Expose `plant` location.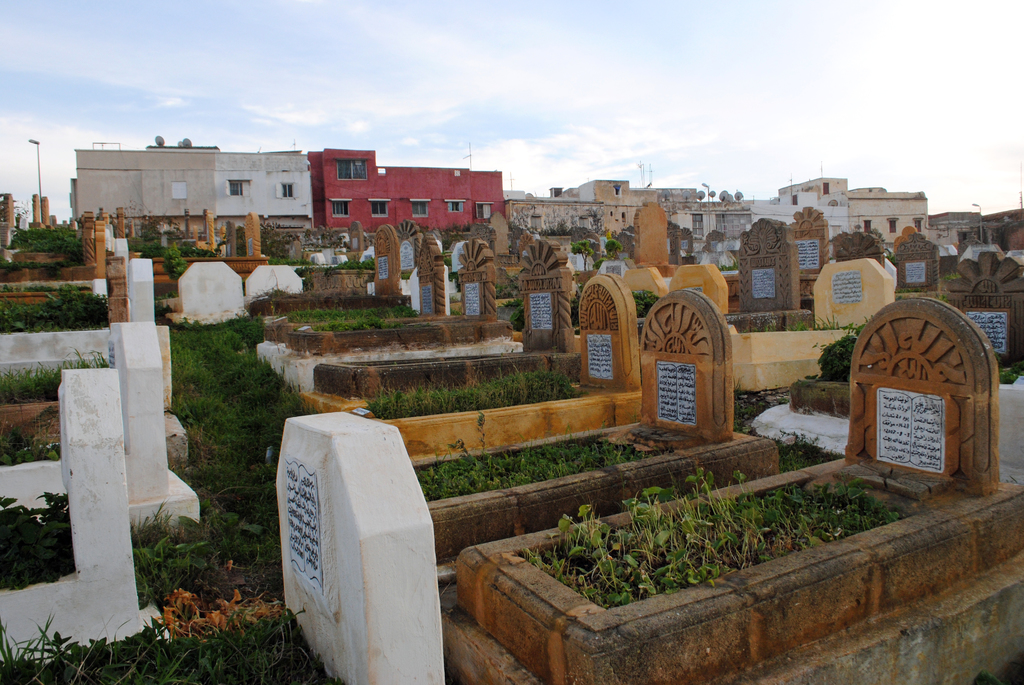
Exposed at [left=628, top=284, right=670, bottom=313].
